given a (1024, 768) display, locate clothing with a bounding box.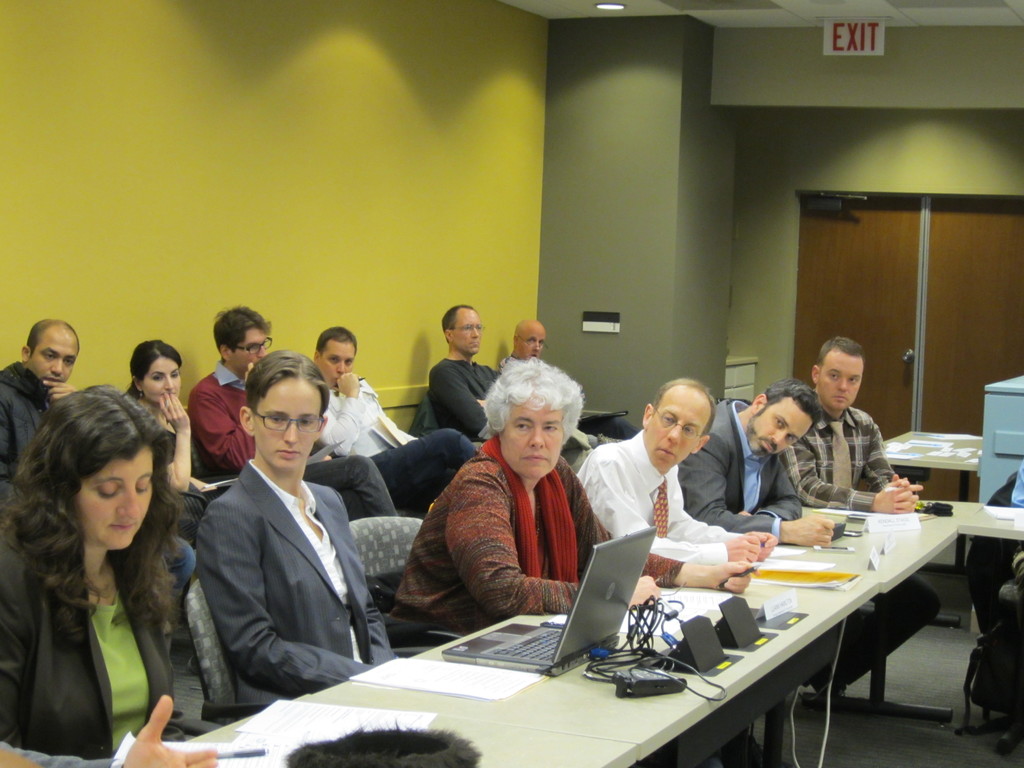
Located: <region>392, 438, 682, 634</region>.
